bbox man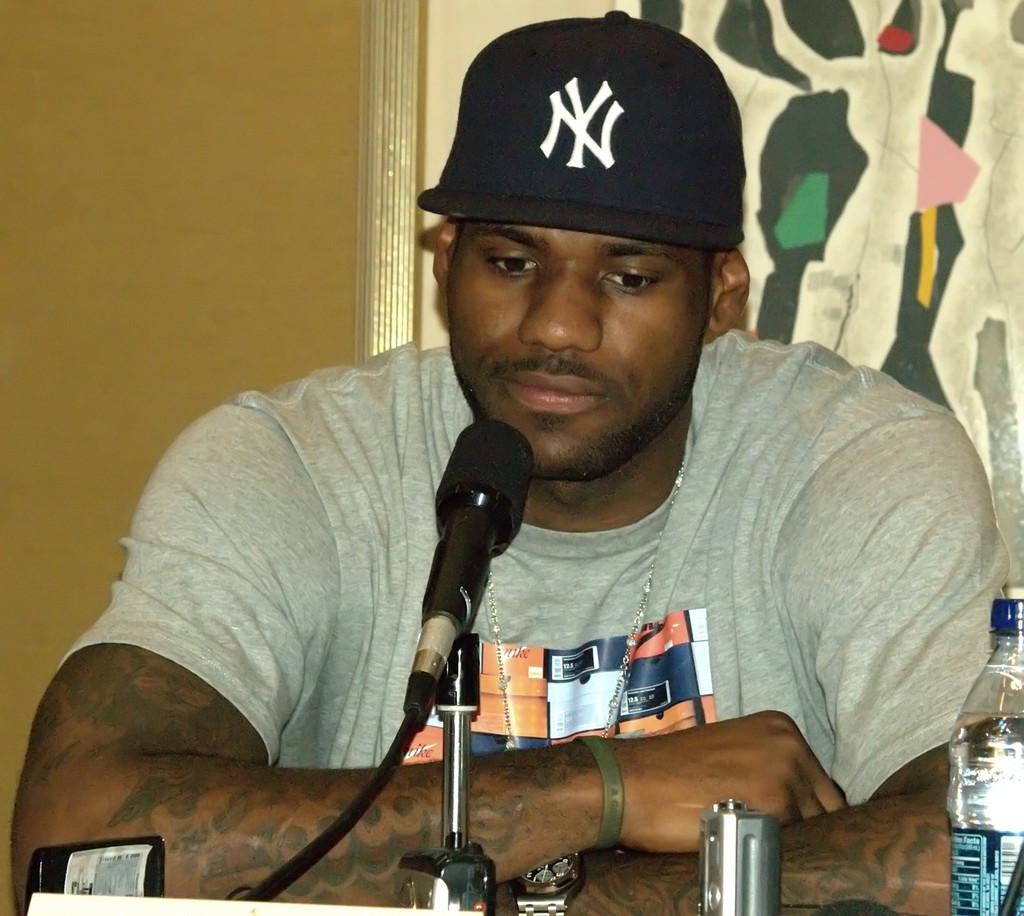
{"left": 84, "top": 60, "right": 988, "bottom": 915}
